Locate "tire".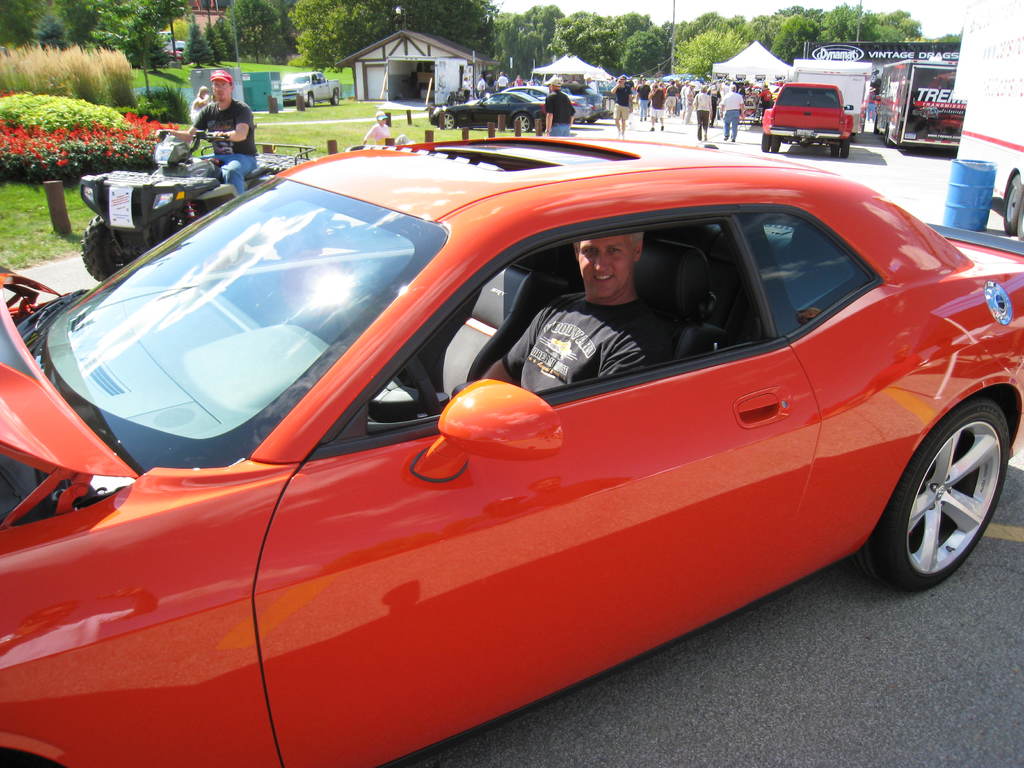
Bounding box: bbox(858, 399, 1012, 593).
